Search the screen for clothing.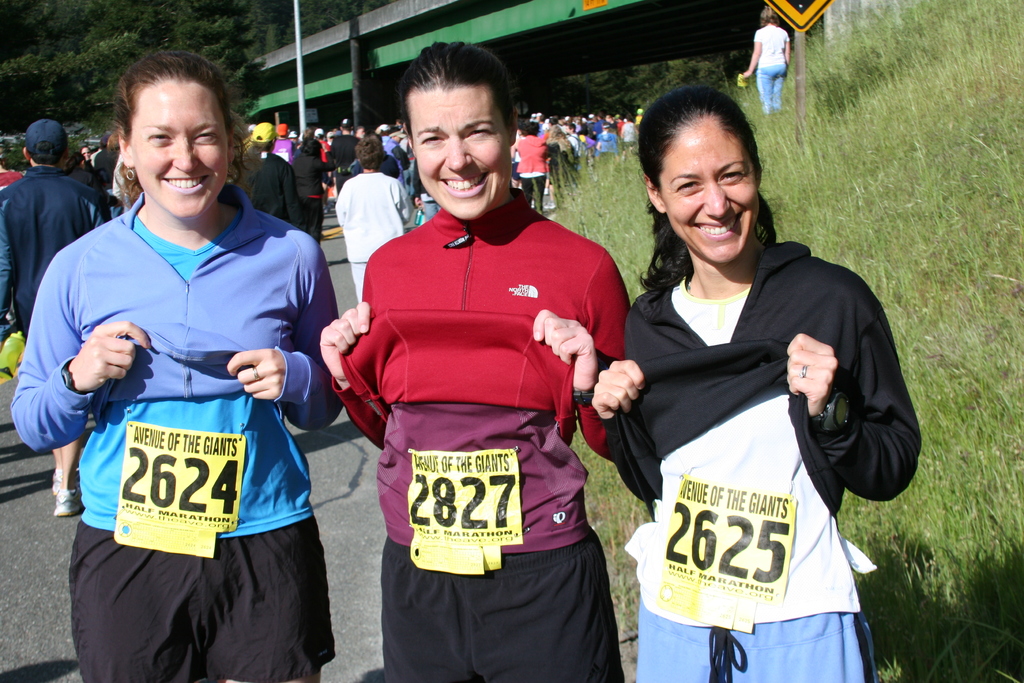
Found at bbox(0, 163, 110, 344).
